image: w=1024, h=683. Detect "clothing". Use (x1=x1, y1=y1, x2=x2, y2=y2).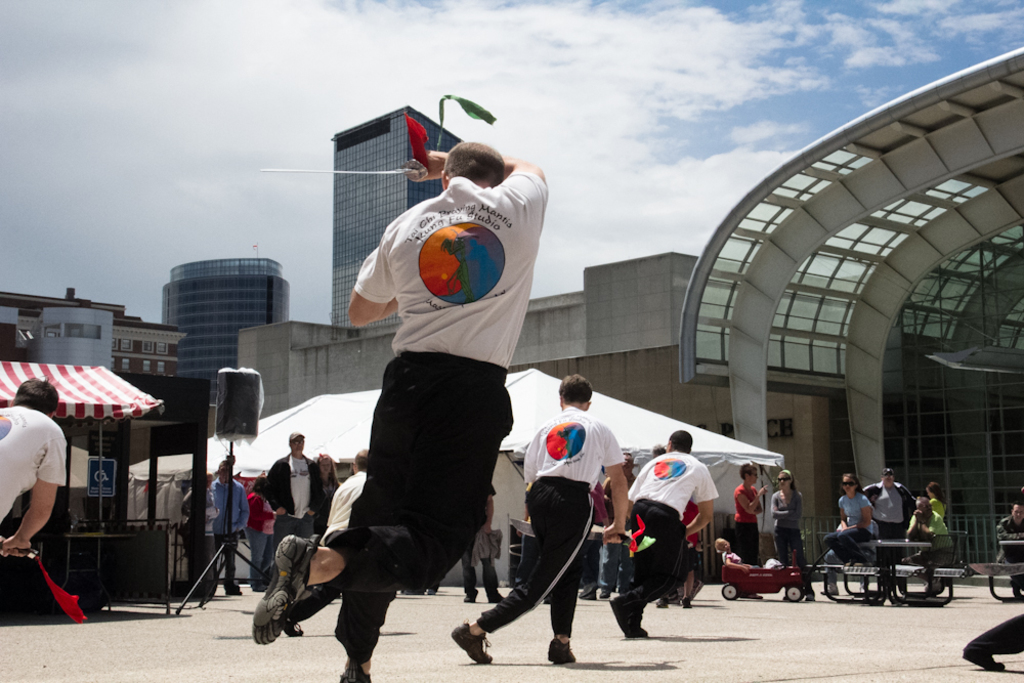
(x1=993, y1=517, x2=1023, y2=587).
